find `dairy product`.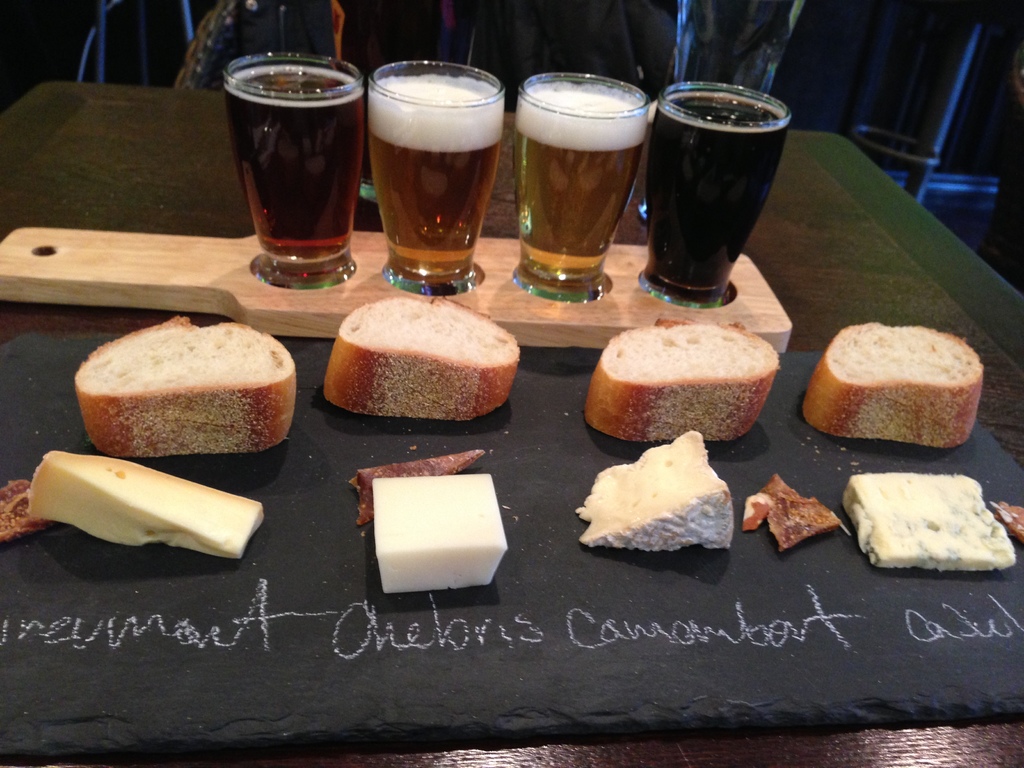
839/473/1014/573.
